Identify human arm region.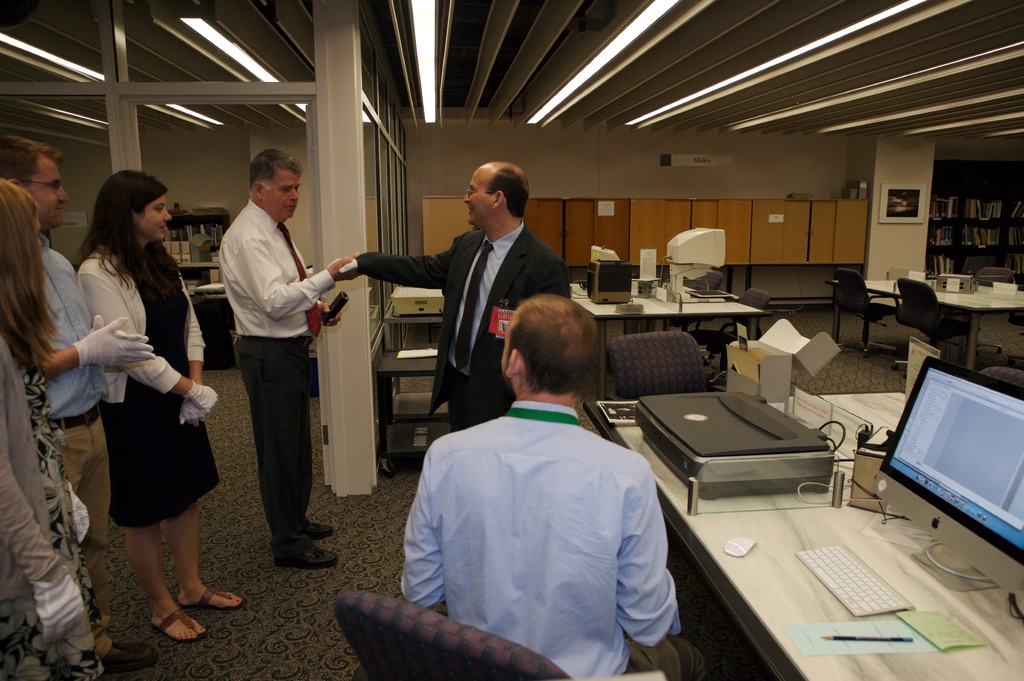
Region: box(181, 275, 203, 428).
